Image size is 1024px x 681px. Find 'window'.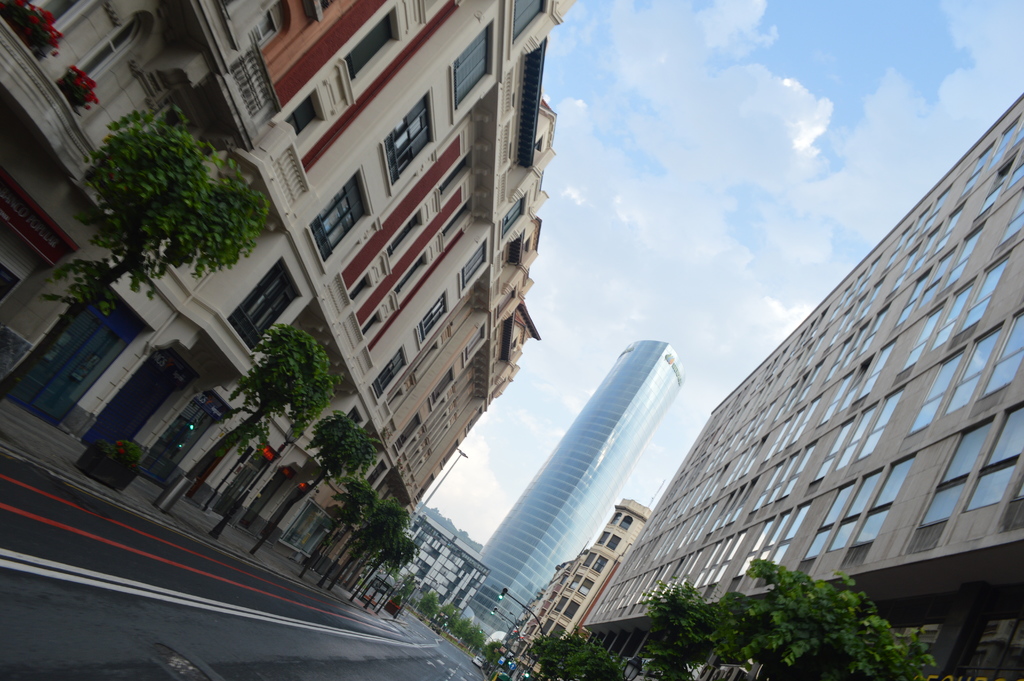
[348,270,374,308].
